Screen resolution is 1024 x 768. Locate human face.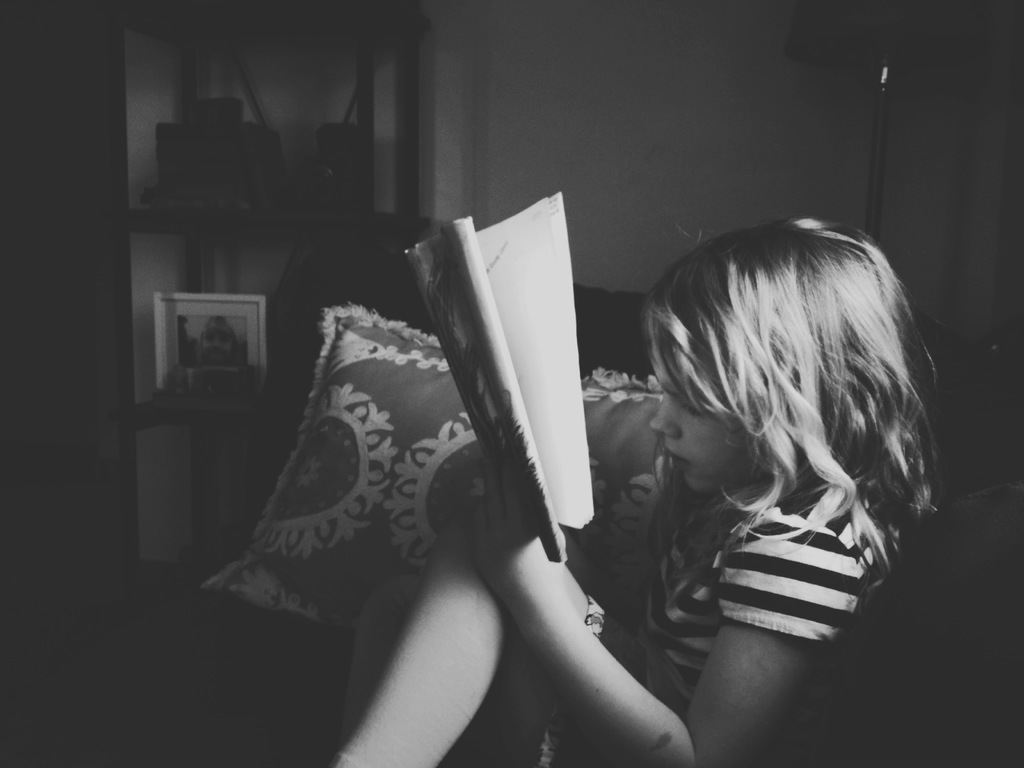
205,332,235,362.
